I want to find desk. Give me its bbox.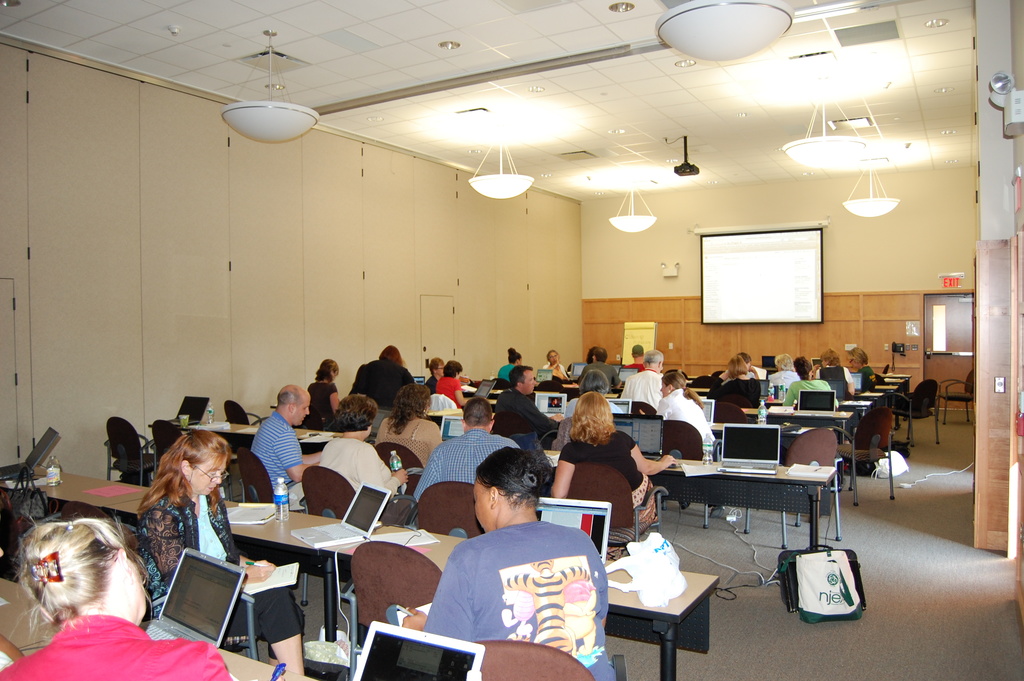
[42,468,717,680].
